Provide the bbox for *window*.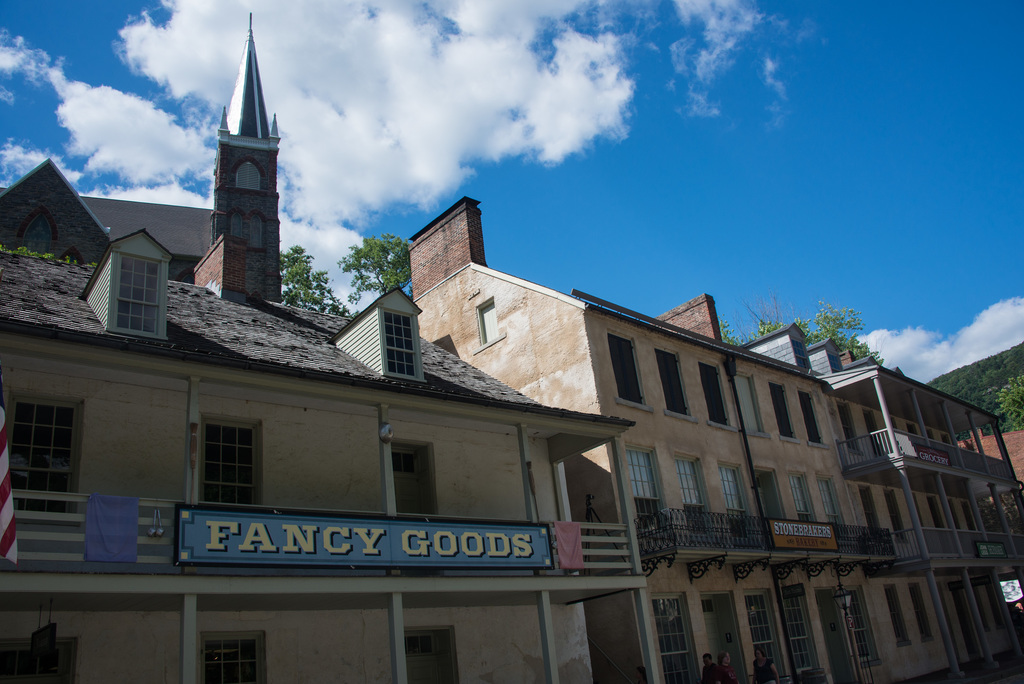
crop(381, 310, 420, 376).
